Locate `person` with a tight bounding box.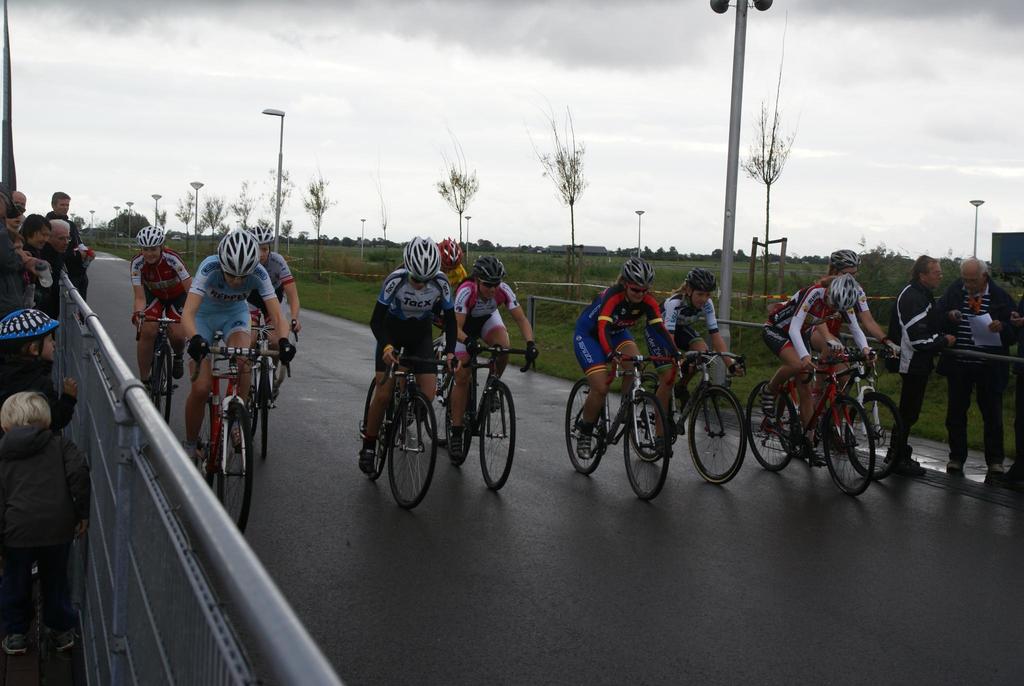
pyautogui.locateOnScreen(646, 273, 743, 434).
